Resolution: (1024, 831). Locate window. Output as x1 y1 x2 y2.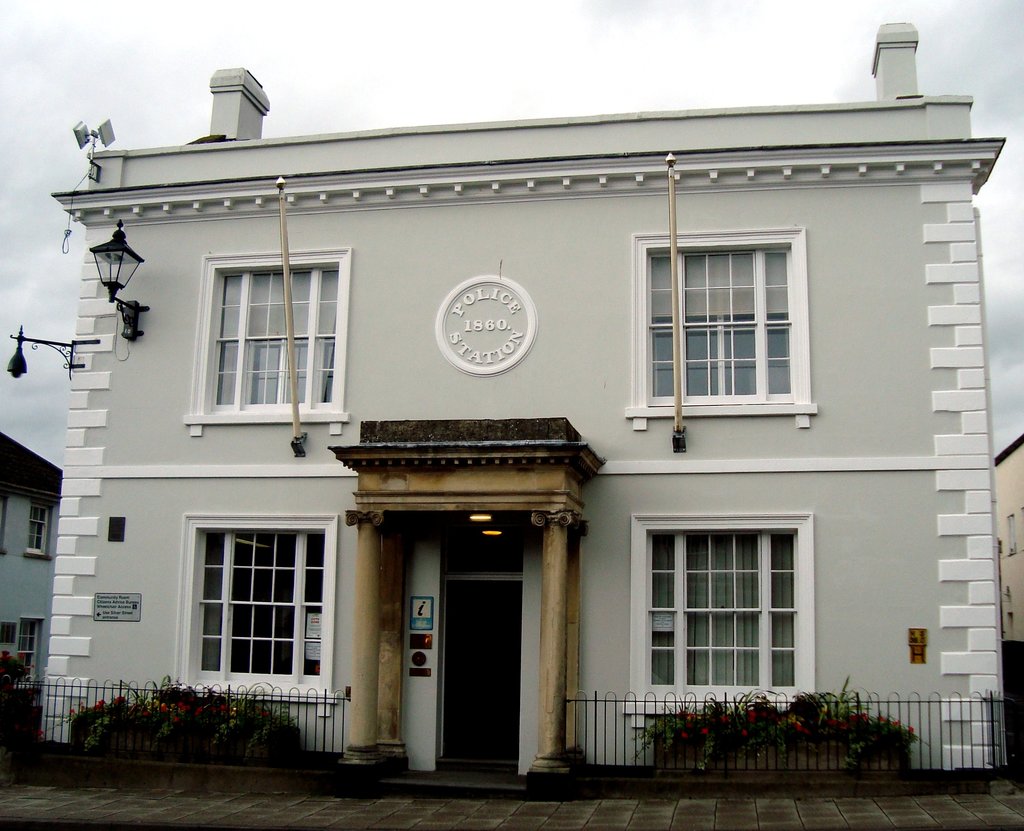
628 496 818 709.
